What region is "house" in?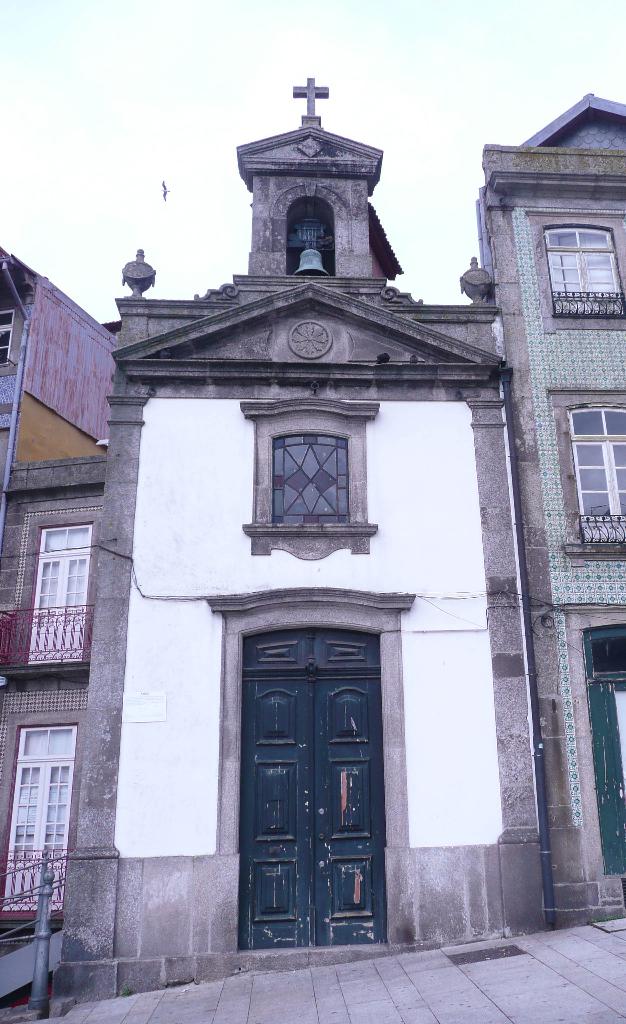
79/73/542/937.
